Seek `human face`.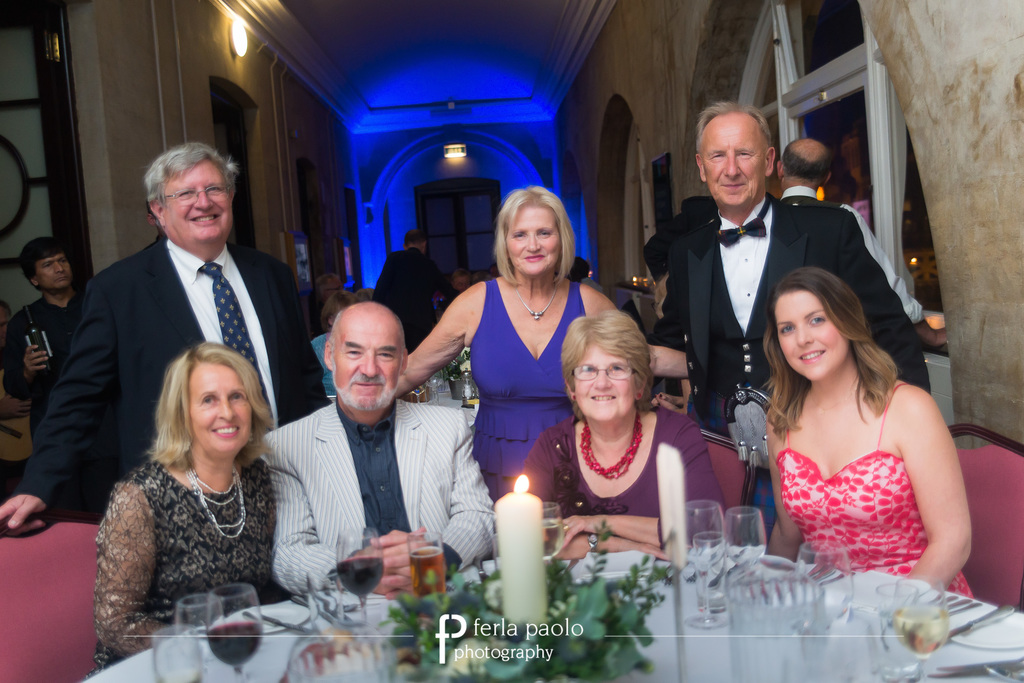
334, 309, 403, 407.
